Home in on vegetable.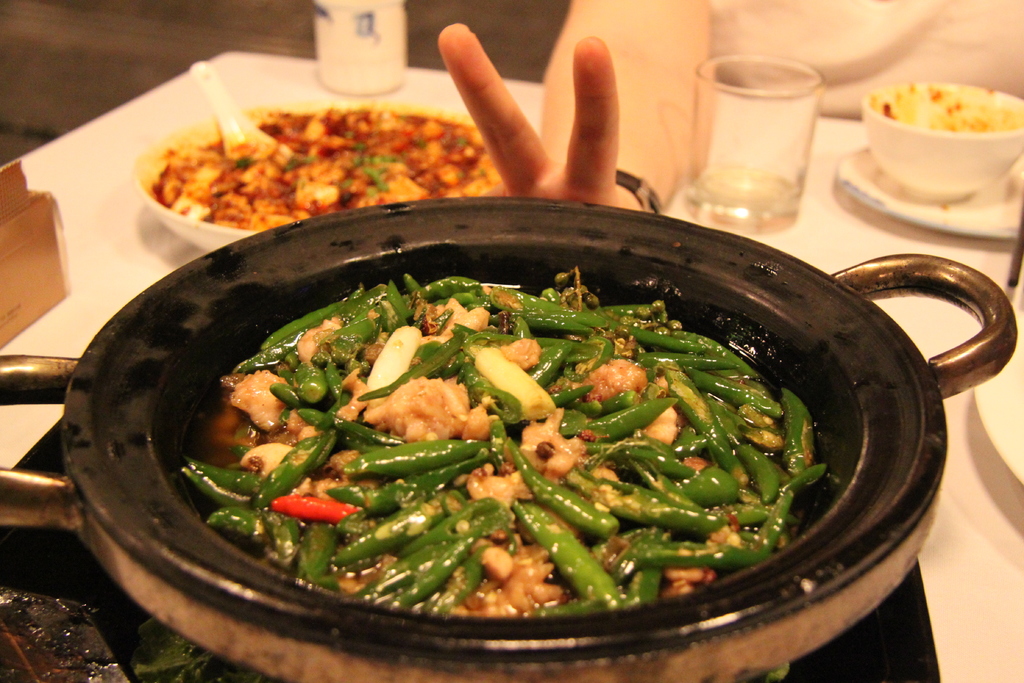
Homed in at 477:343:566:416.
